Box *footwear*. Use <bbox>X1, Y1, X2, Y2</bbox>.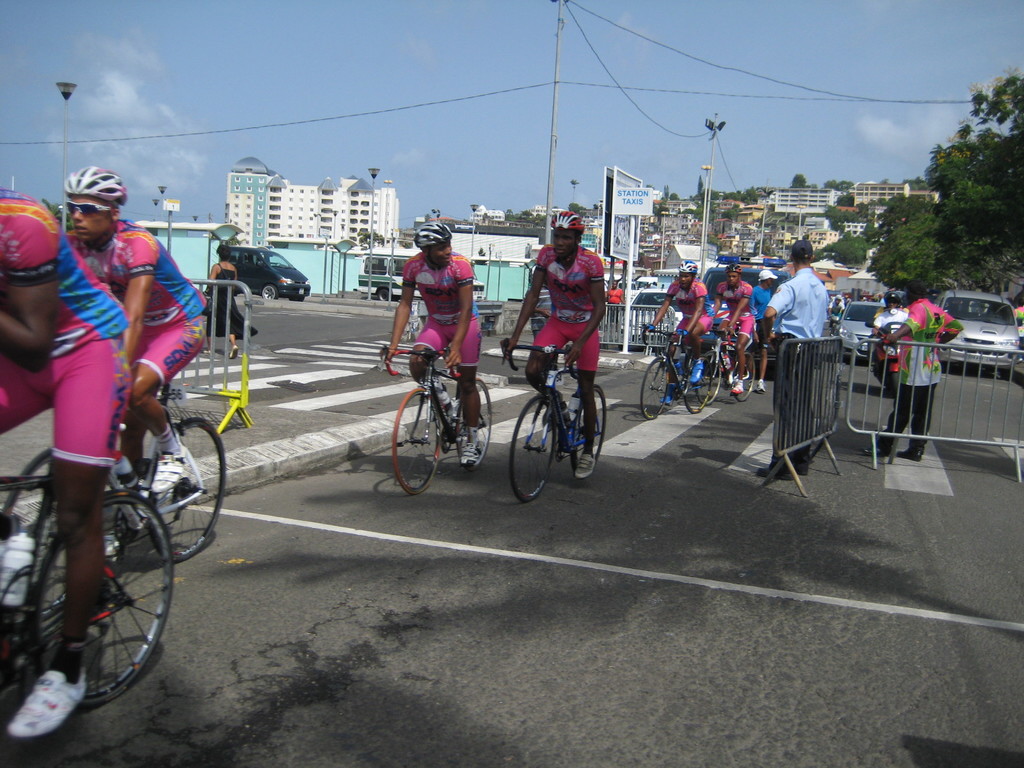
<bbox>860, 442, 888, 461</bbox>.
